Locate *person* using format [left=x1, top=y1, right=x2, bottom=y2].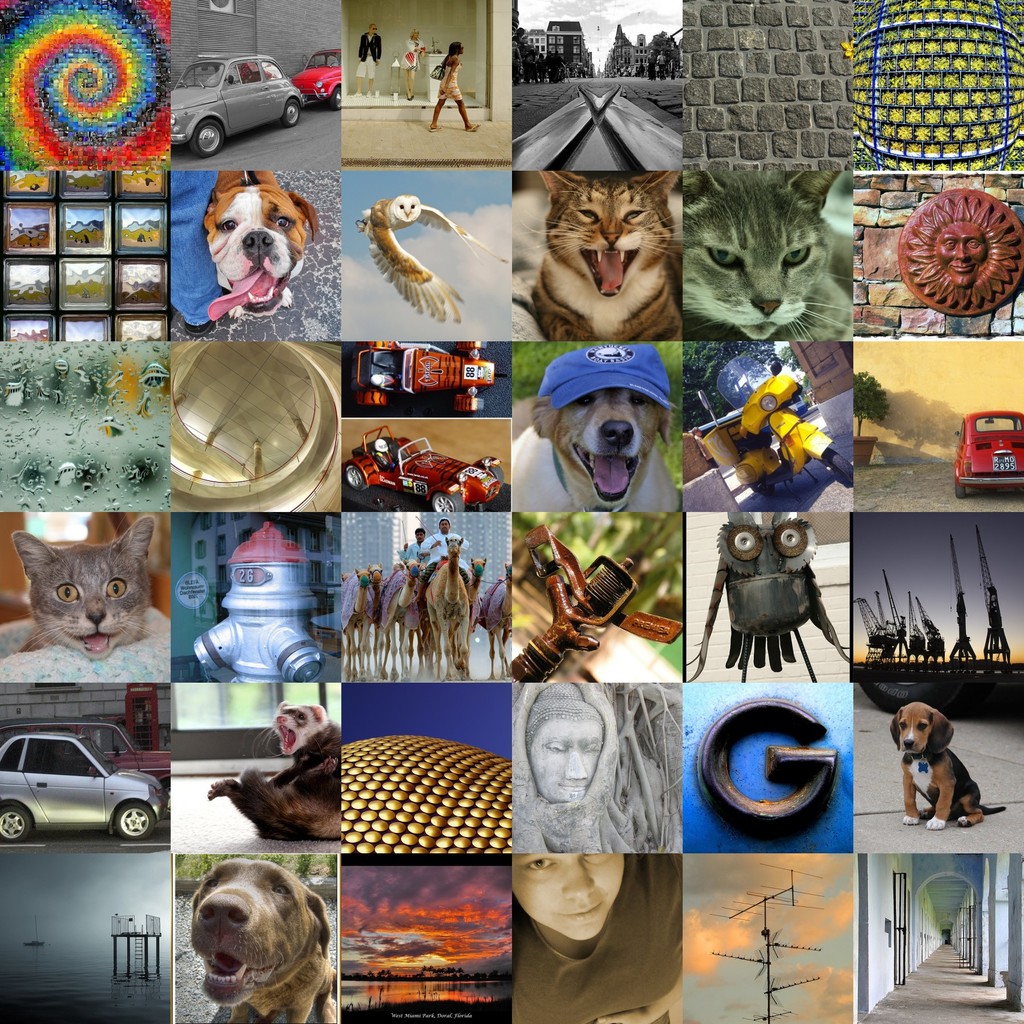
[left=354, top=26, right=385, bottom=95].
